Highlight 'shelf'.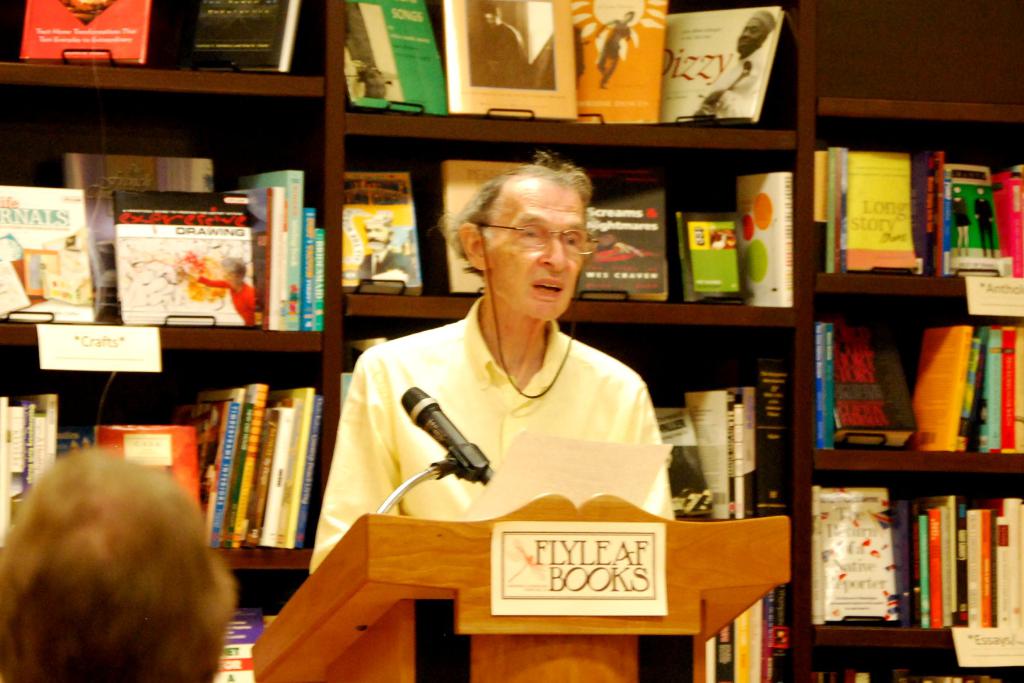
Highlighted region: left=0, top=91, right=347, bottom=364.
